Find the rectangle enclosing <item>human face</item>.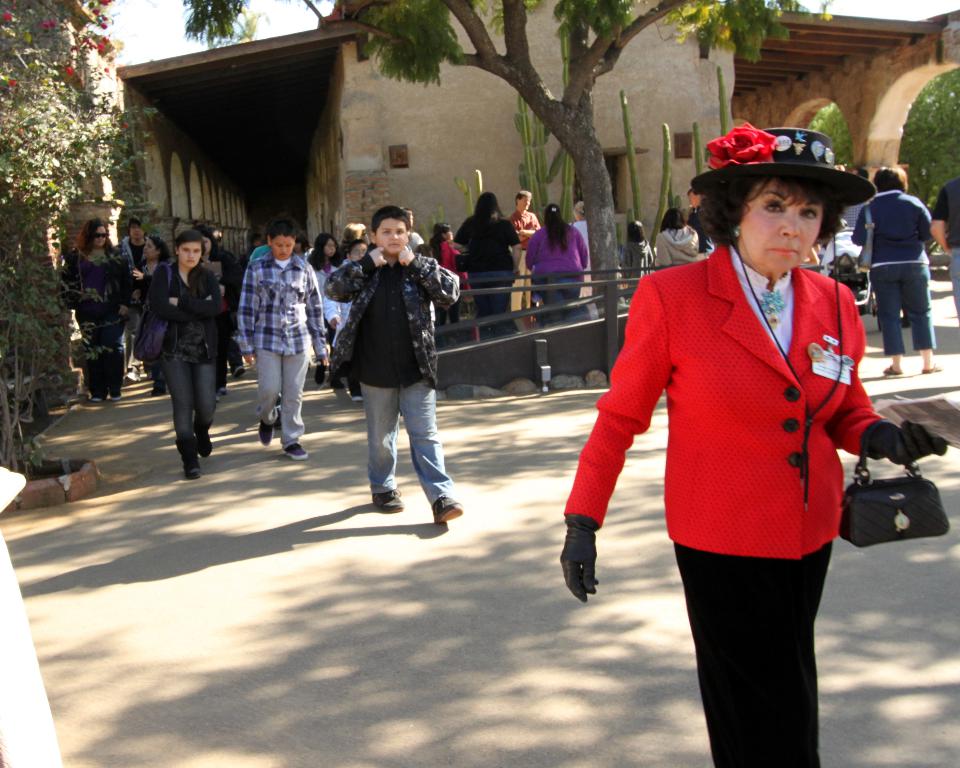
Rect(377, 214, 411, 253).
